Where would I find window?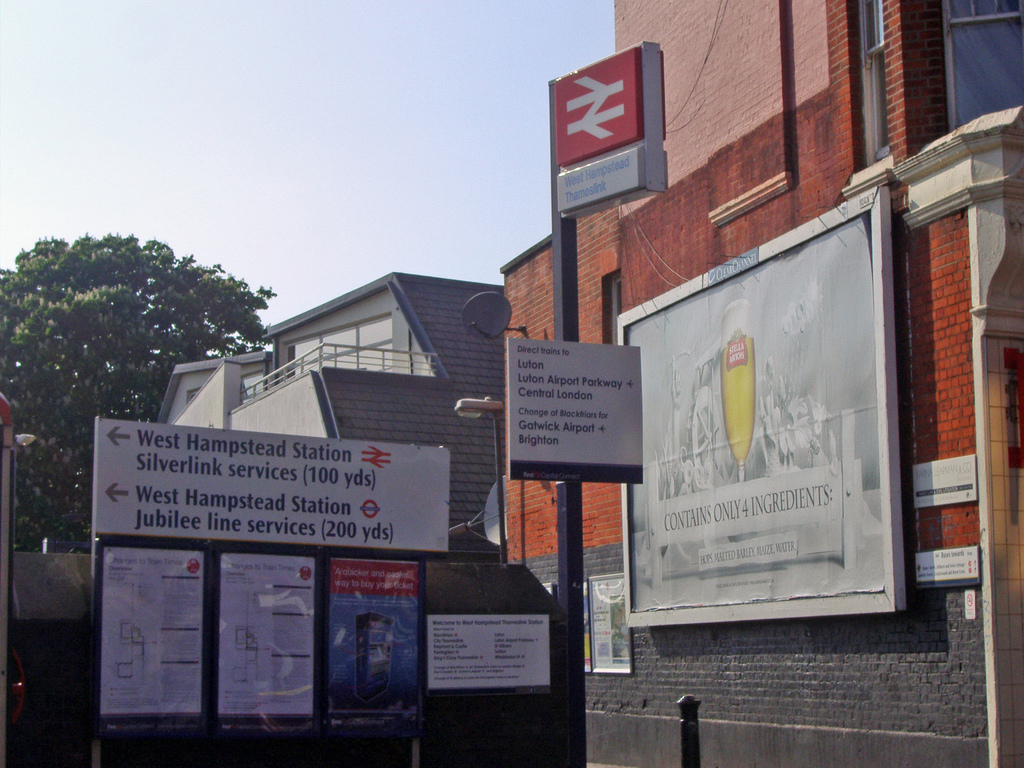
At l=942, t=0, r=1023, b=132.
